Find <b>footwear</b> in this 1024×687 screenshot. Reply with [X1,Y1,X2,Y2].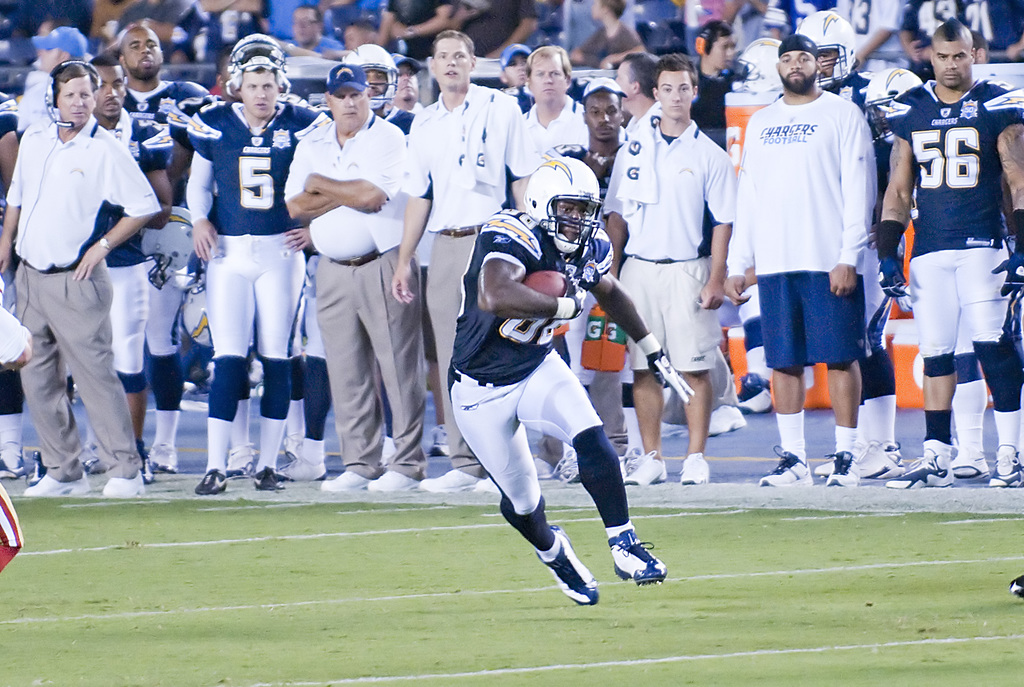
[624,449,668,485].
